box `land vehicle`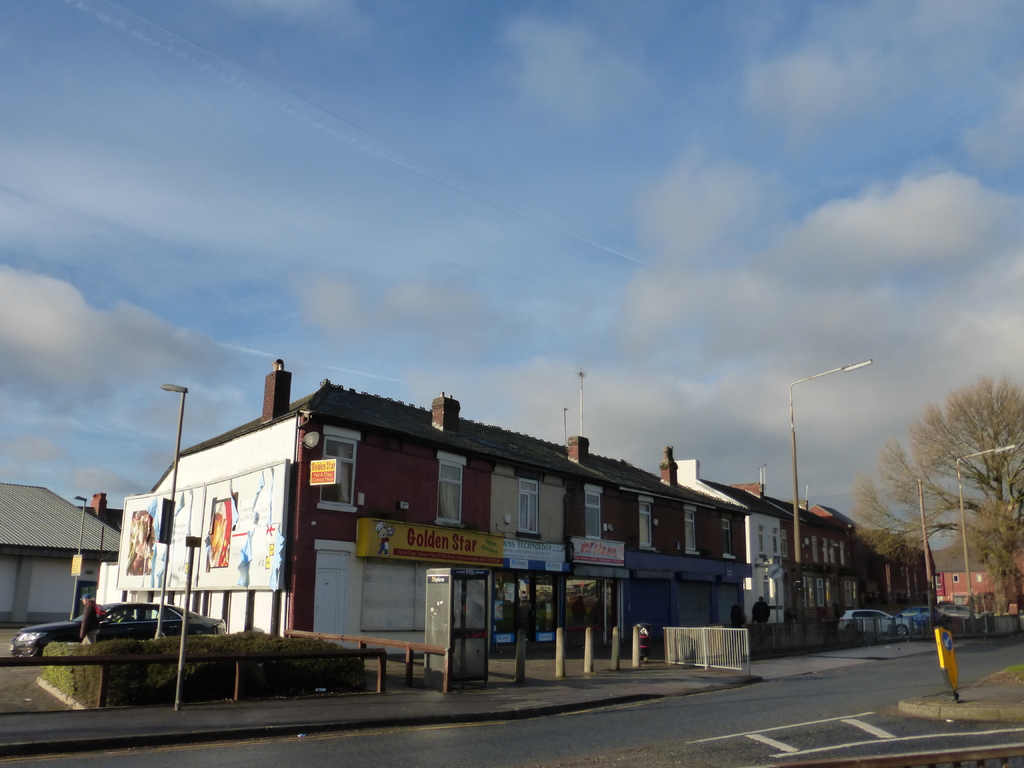
(left=11, top=598, right=221, bottom=659)
